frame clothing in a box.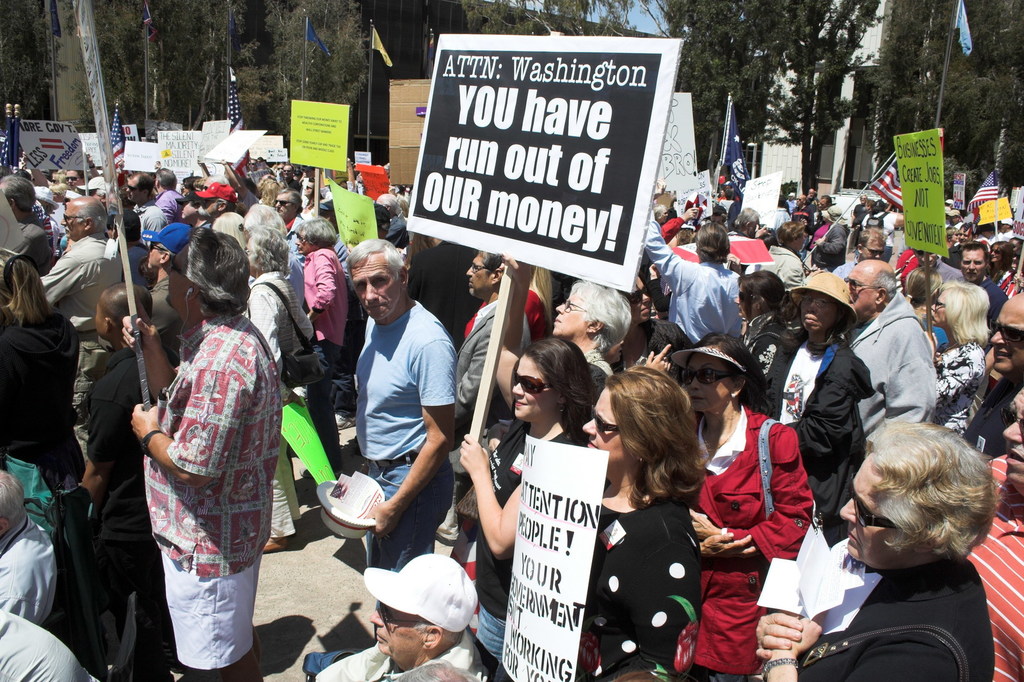
353/292/459/576.
